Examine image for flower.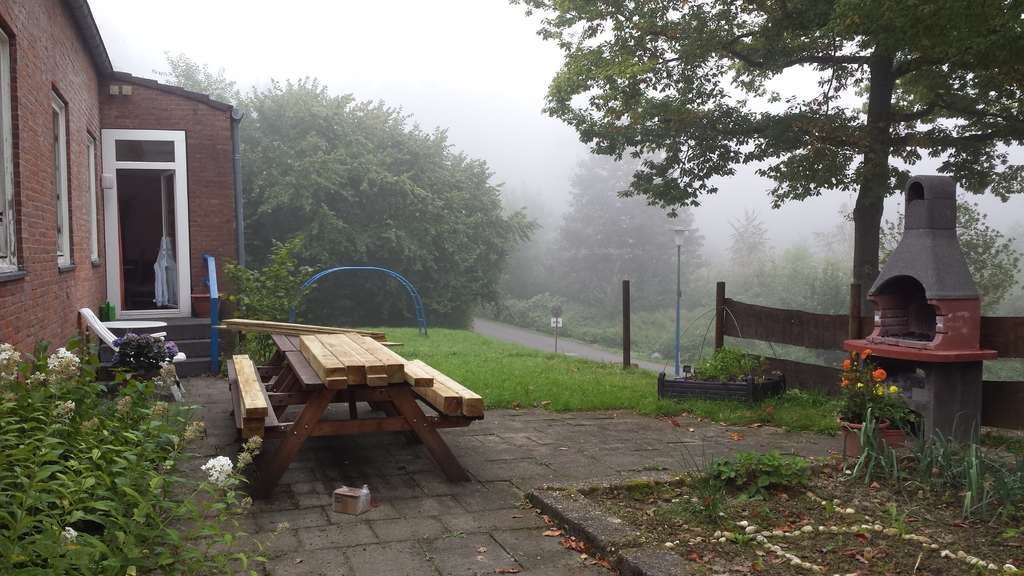
Examination result: 871,367,886,387.
